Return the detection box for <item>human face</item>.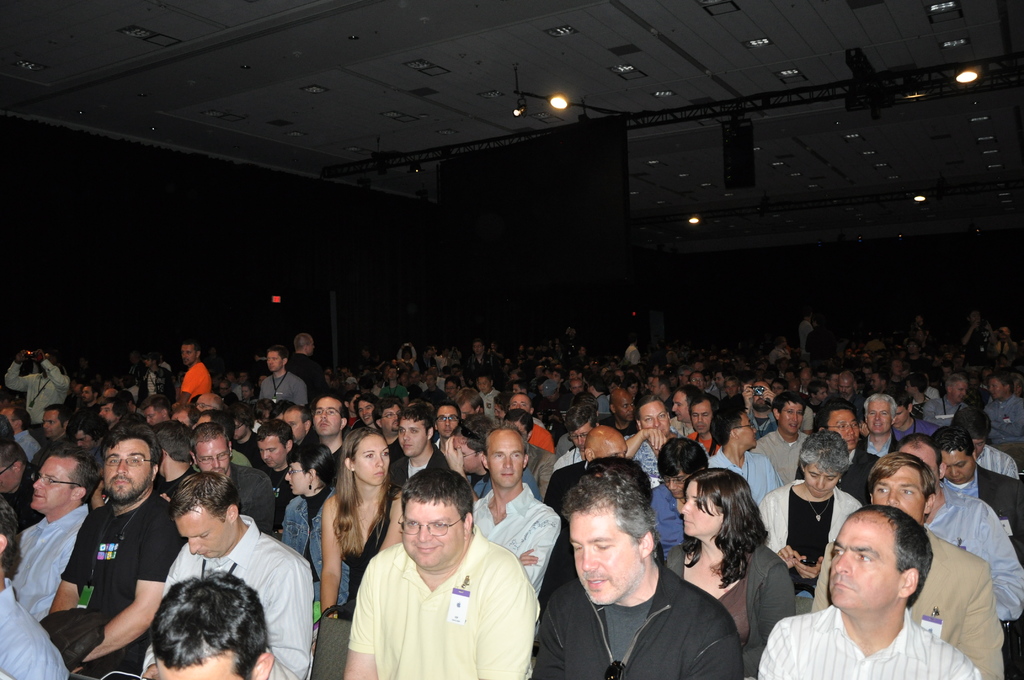
[514,396,532,414].
